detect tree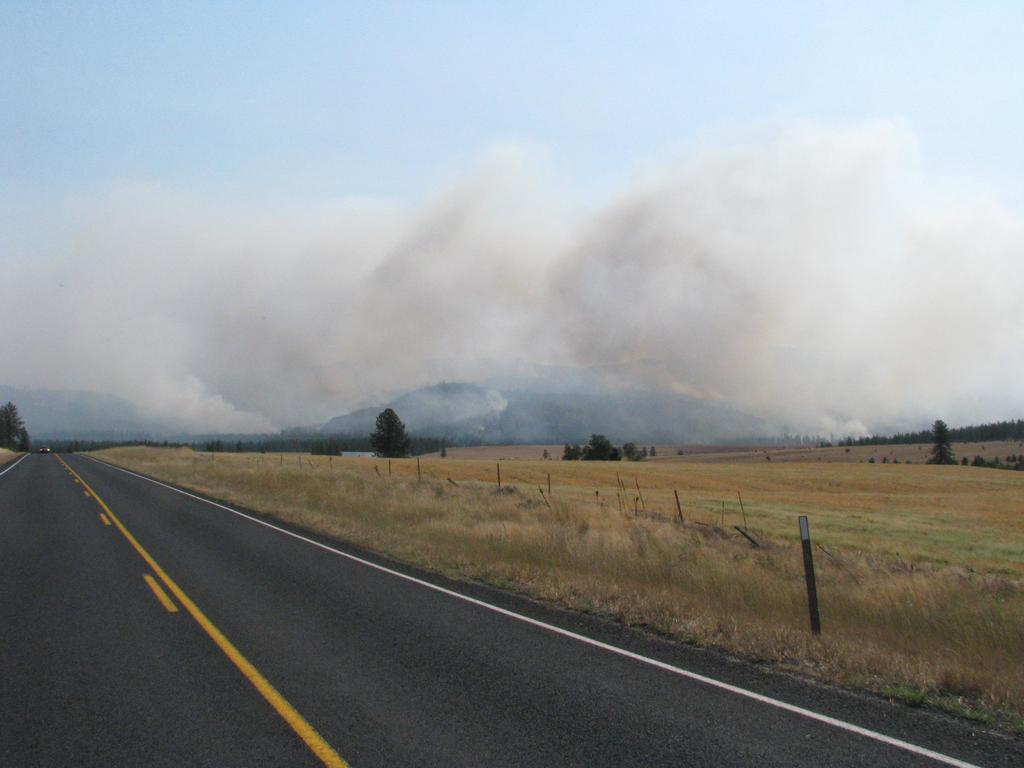
region(0, 403, 31, 454)
